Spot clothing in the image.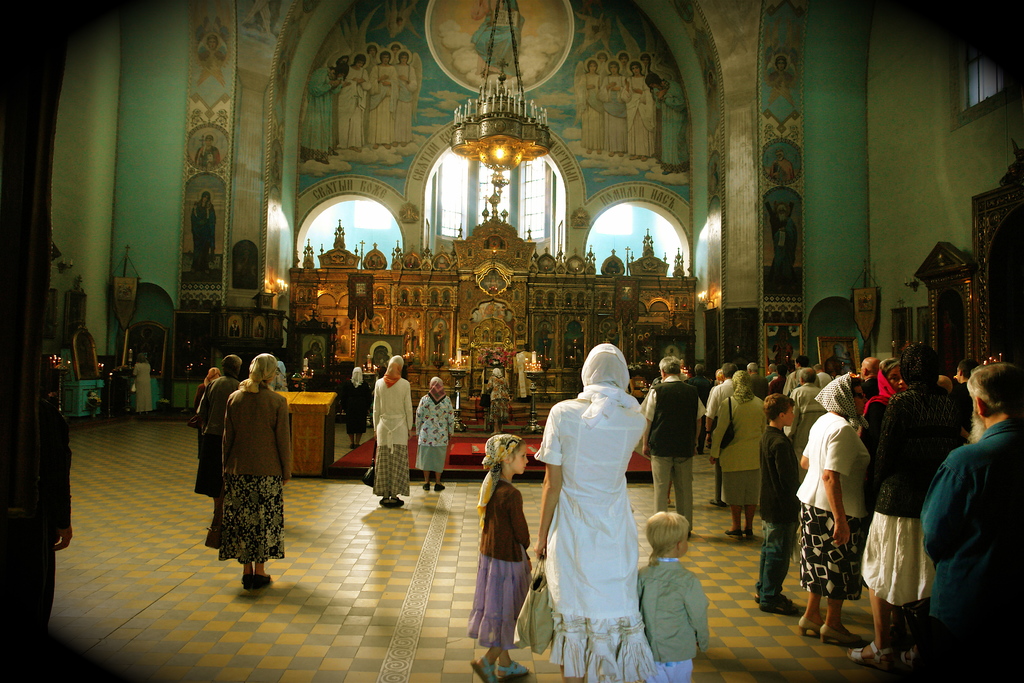
clothing found at [306,351,326,367].
